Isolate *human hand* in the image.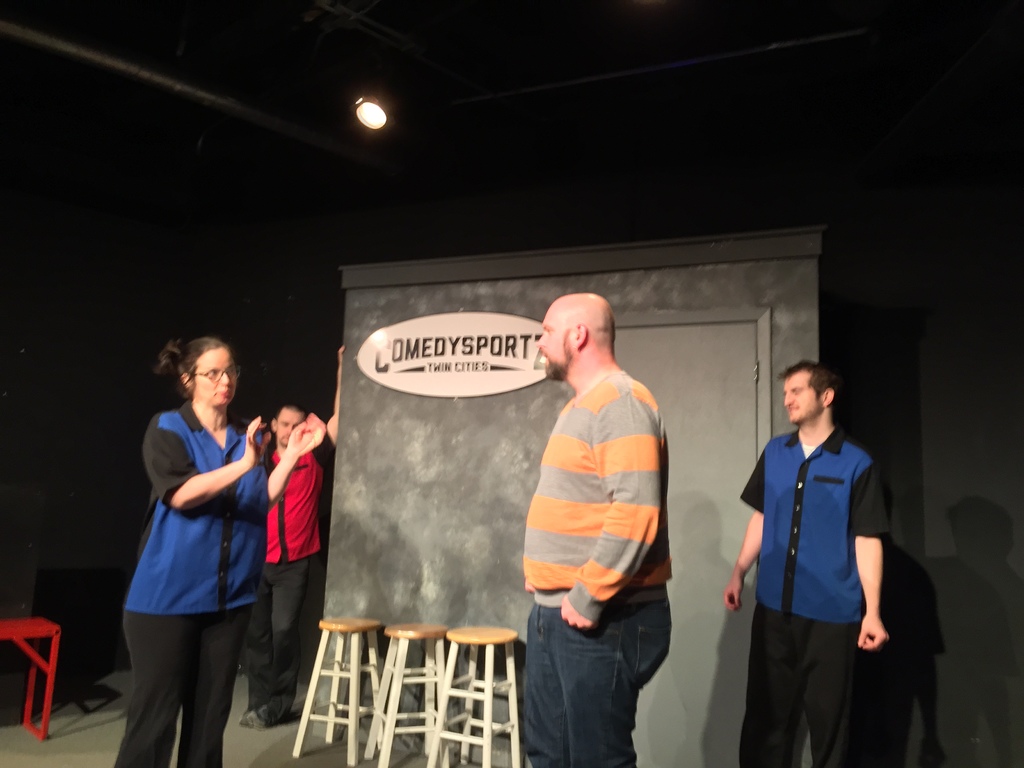
Isolated region: <box>720,572,744,614</box>.
